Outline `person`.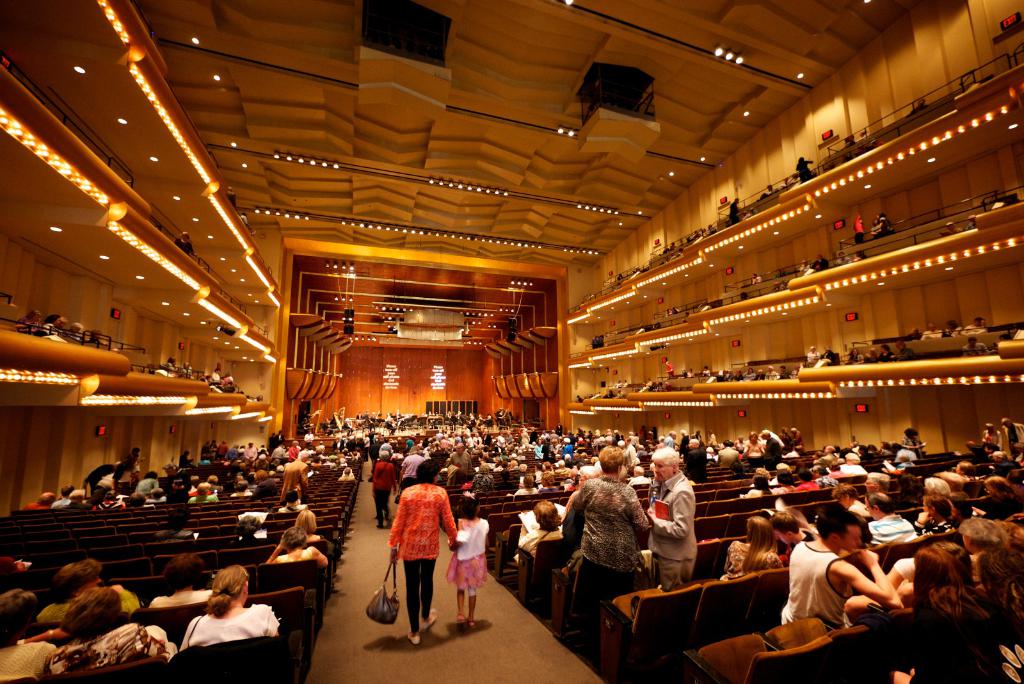
Outline: <region>216, 439, 229, 457</region>.
